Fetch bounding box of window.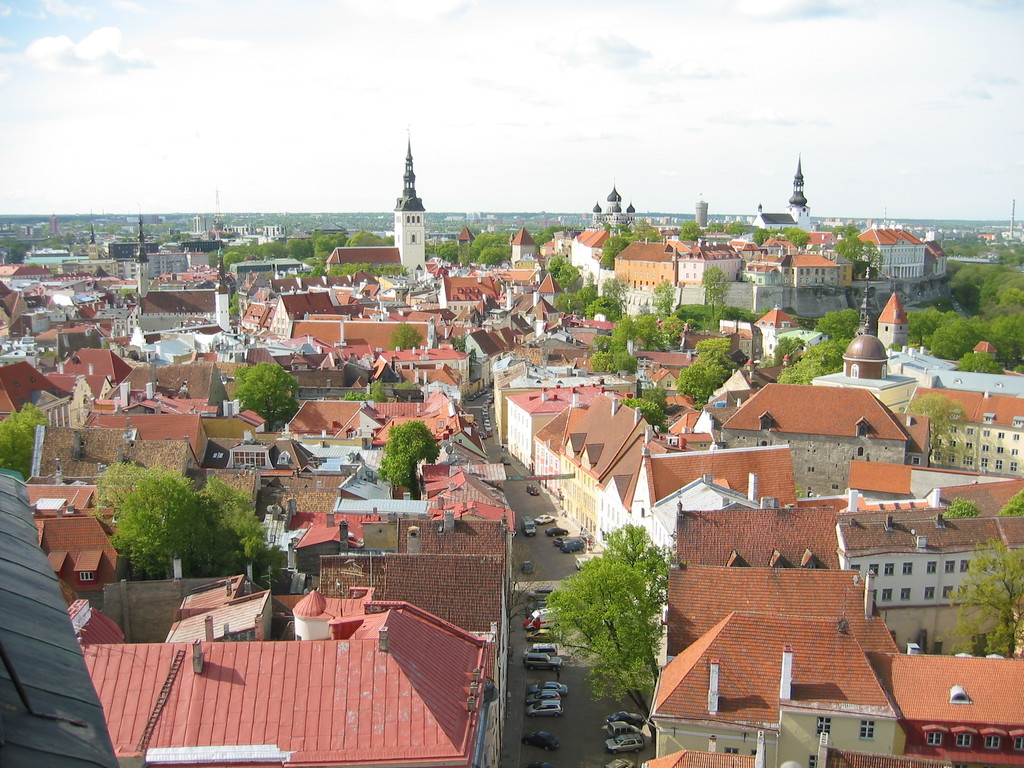
Bbox: [666,376,673,390].
